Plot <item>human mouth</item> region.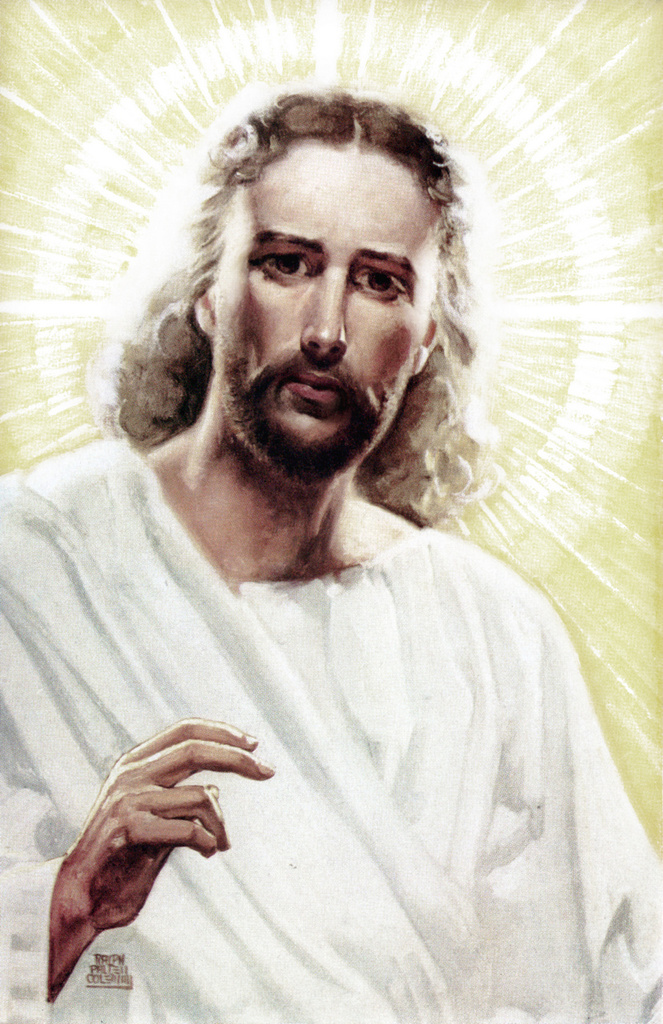
Plotted at detection(280, 370, 341, 401).
